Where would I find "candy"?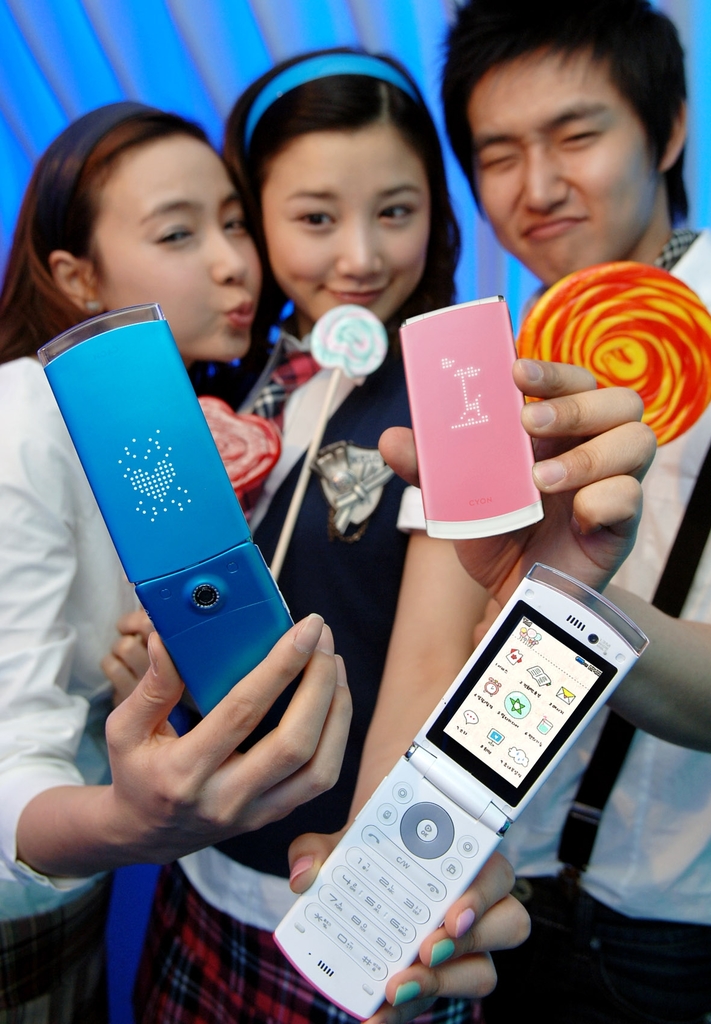
At detection(307, 300, 384, 383).
